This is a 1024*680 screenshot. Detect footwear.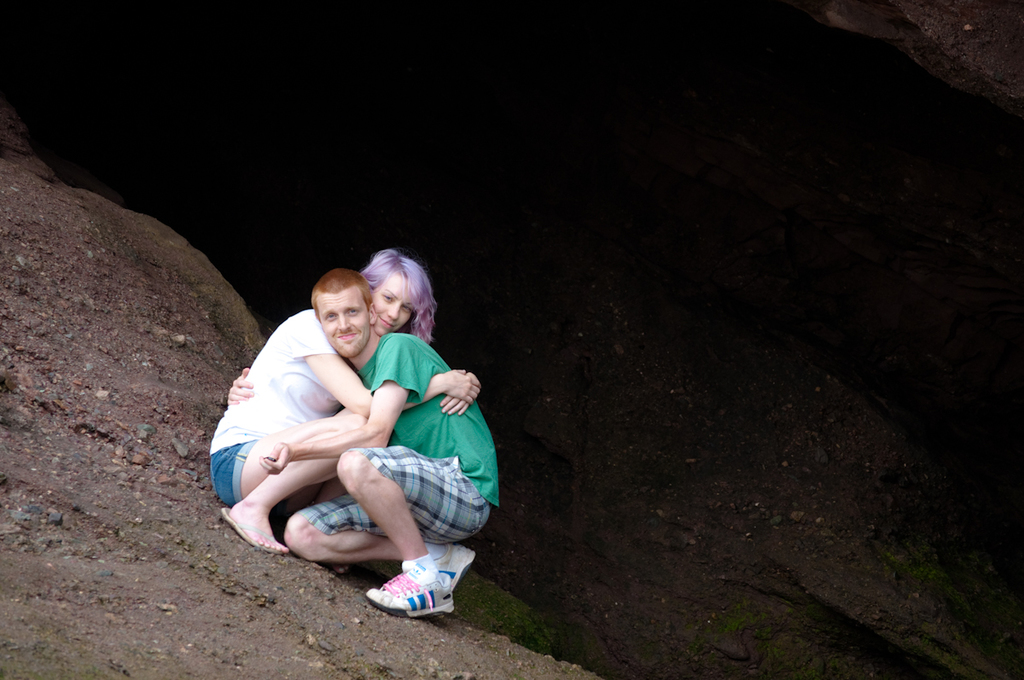
[428, 546, 476, 614].
